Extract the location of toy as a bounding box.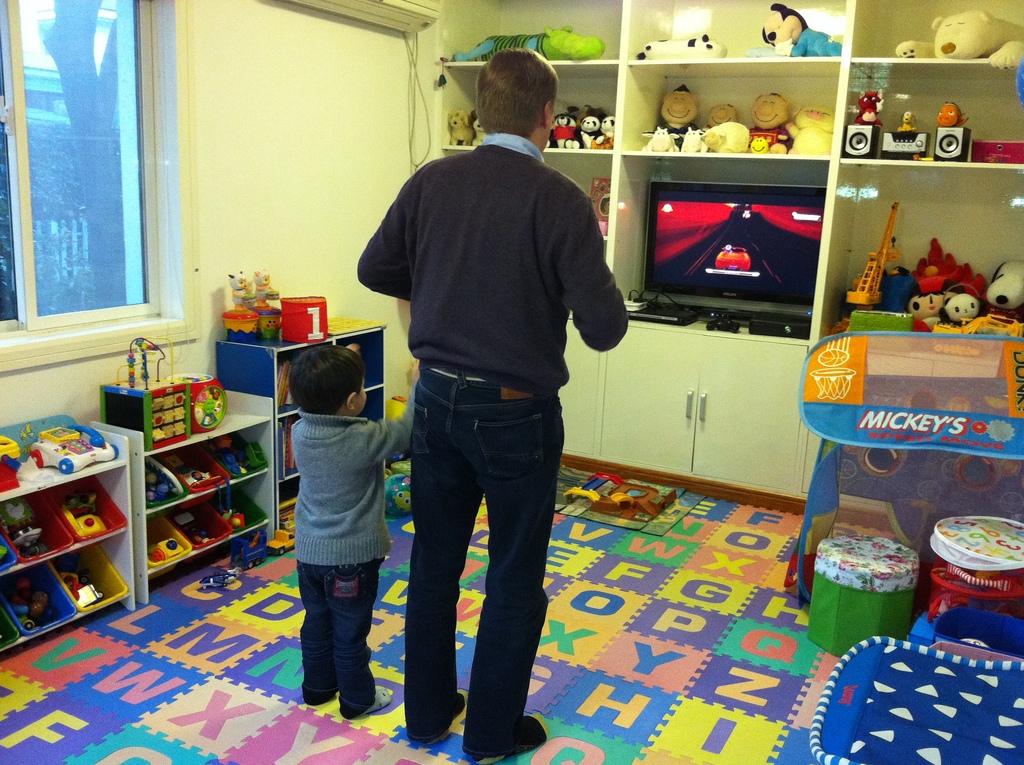
<region>636, 35, 728, 62</region>.
